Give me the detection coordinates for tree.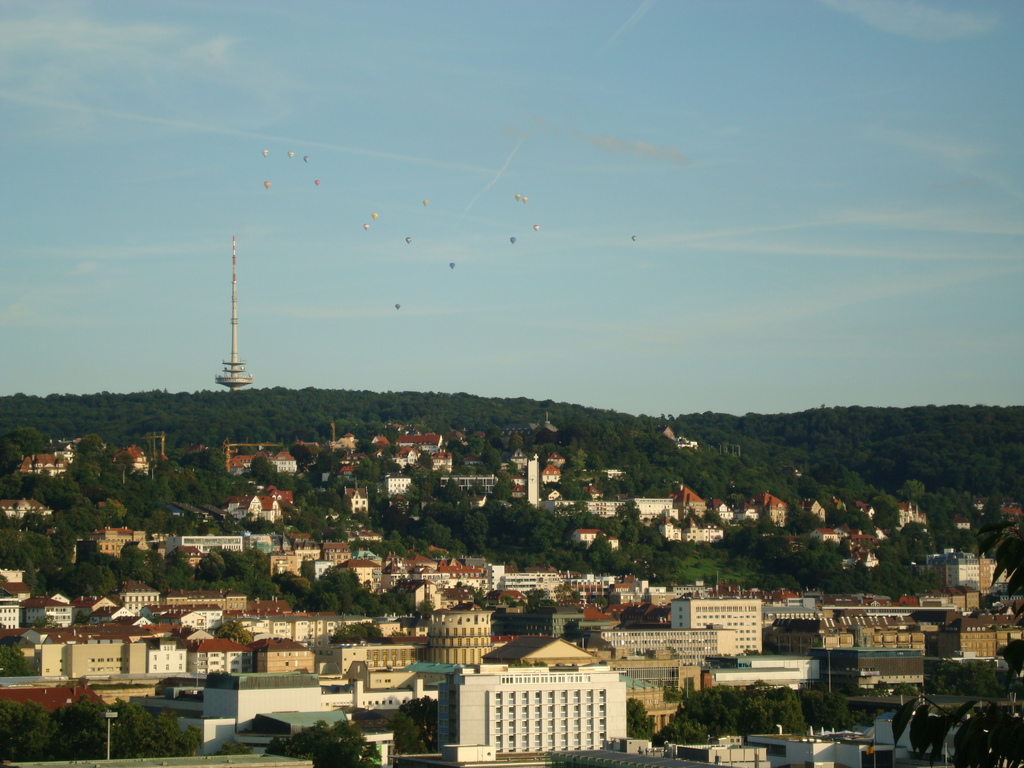
(562, 619, 583, 648).
